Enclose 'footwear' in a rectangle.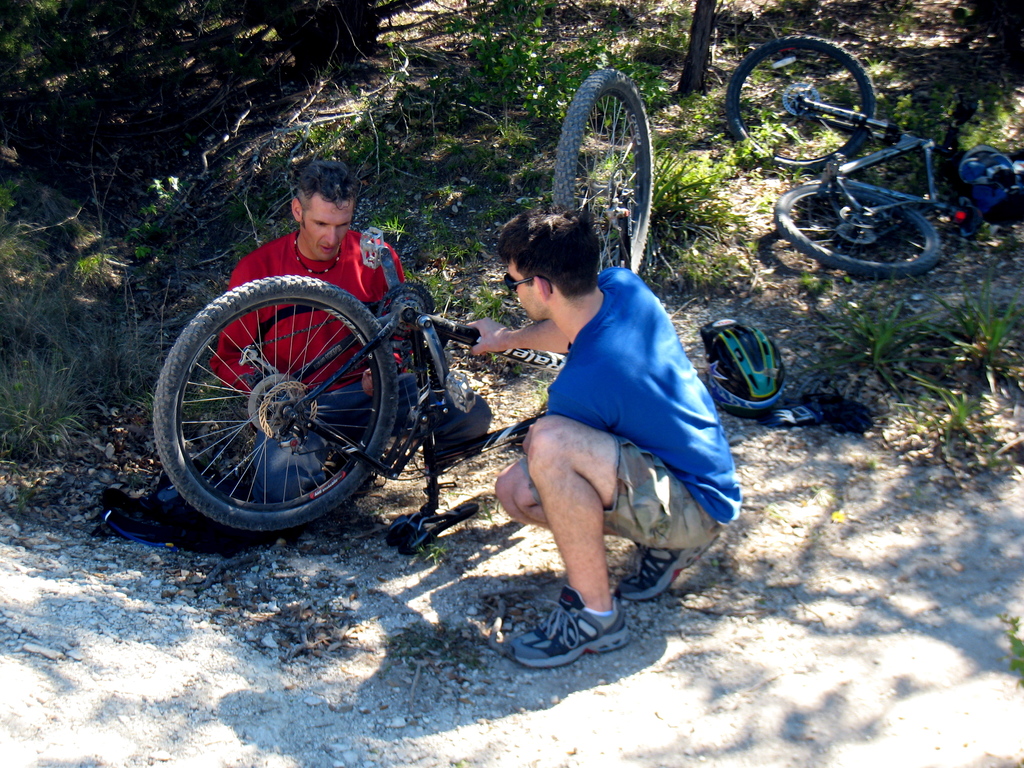
x1=511, y1=602, x2=614, y2=676.
